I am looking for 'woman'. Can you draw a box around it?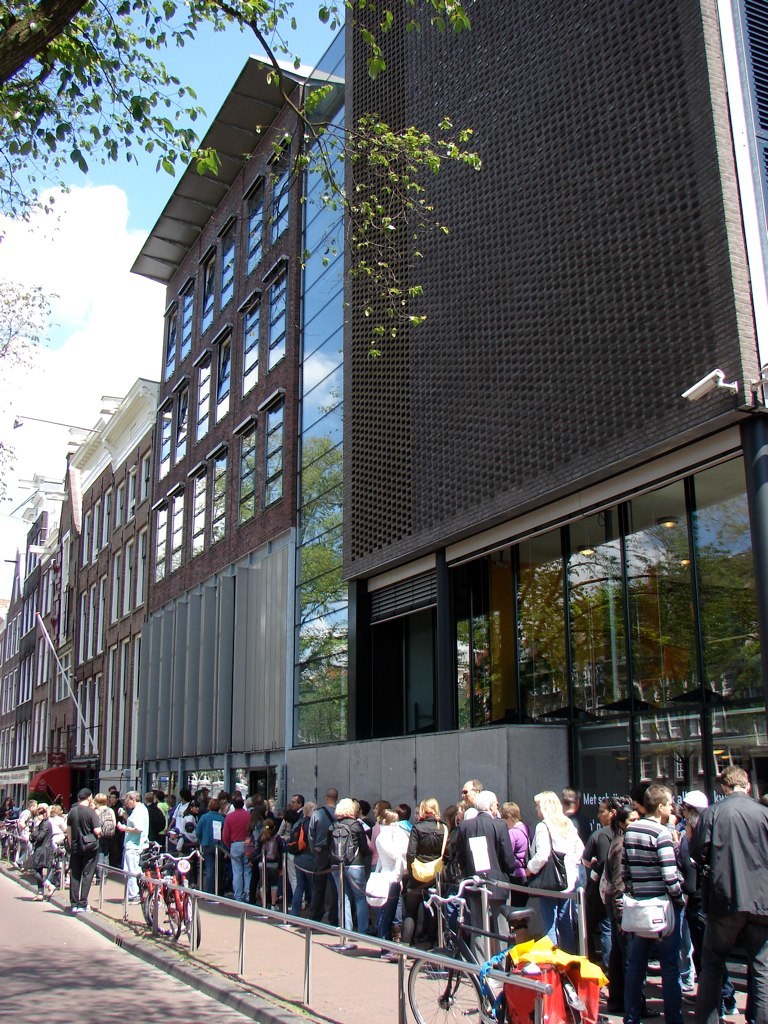
Sure, the bounding box is 403 804 442 952.
